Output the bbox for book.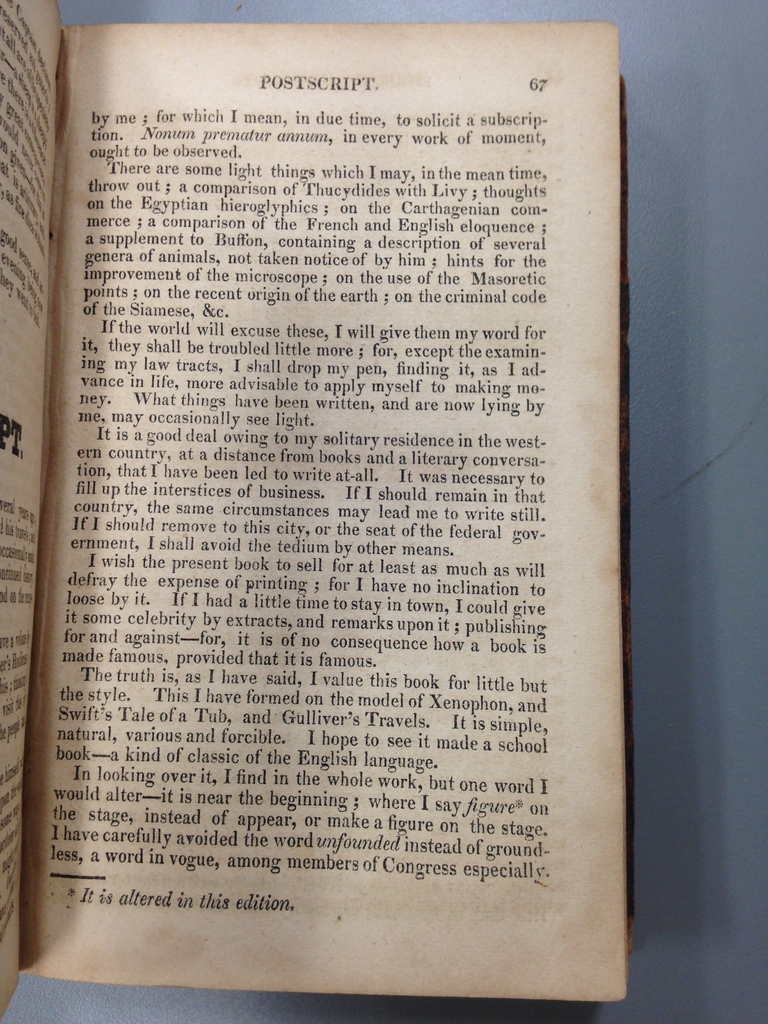
bbox=[17, 37, 692, 984].
